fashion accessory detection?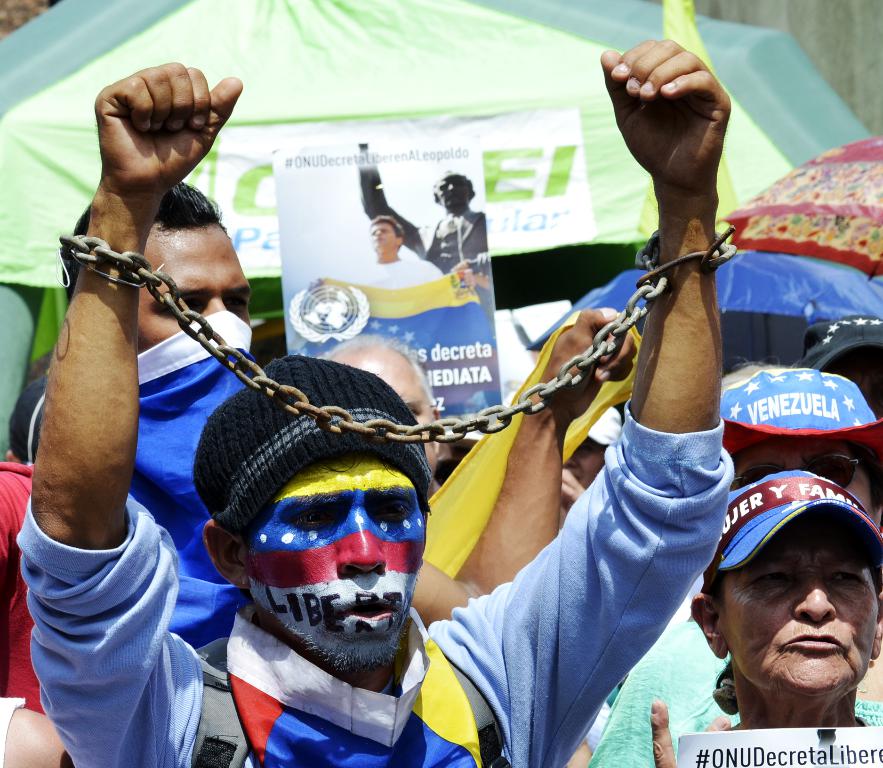
select_region(722, 365, 882, 452)
